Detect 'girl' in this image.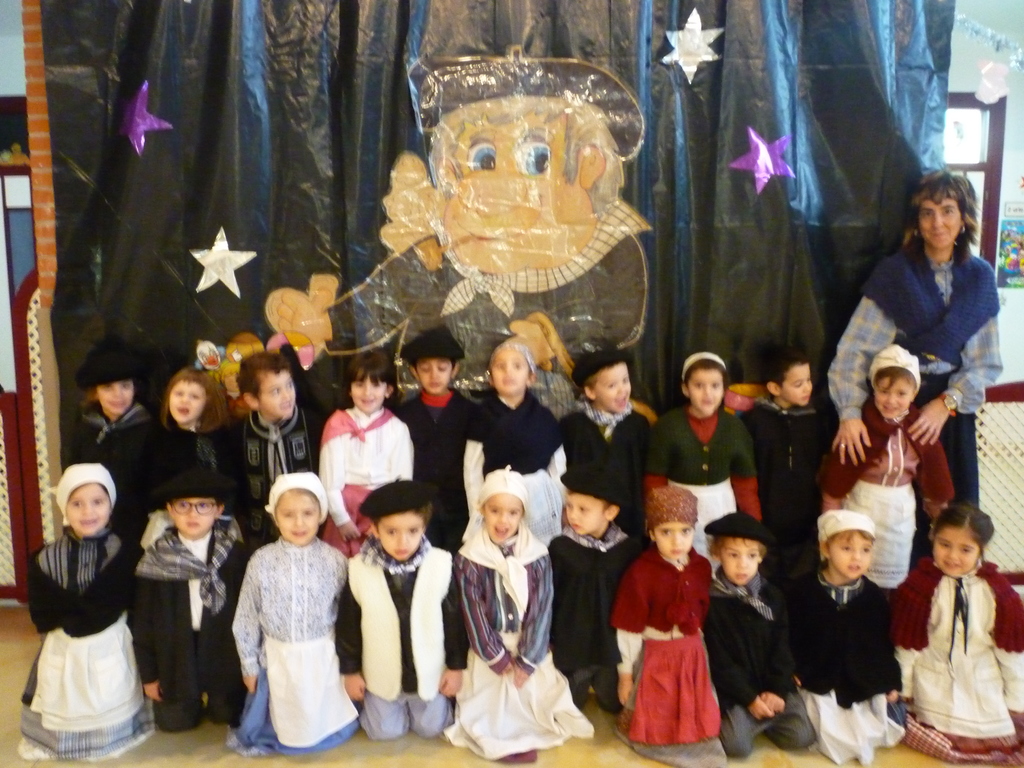
Detection: locate(883, 513, 1023, 767).
